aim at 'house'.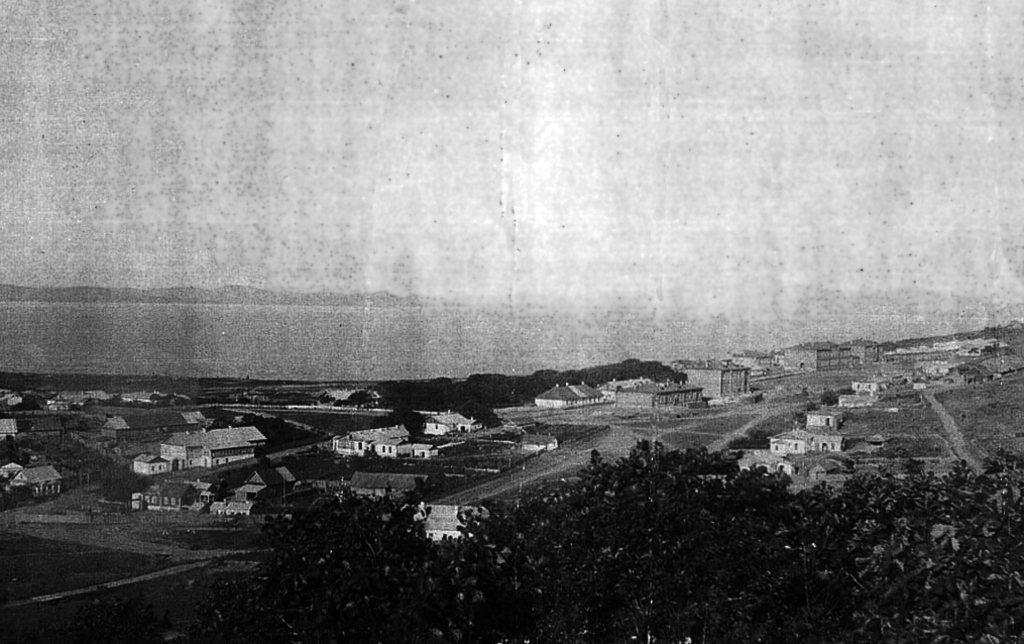
Aimed at region(132, 479, 212, 515).
